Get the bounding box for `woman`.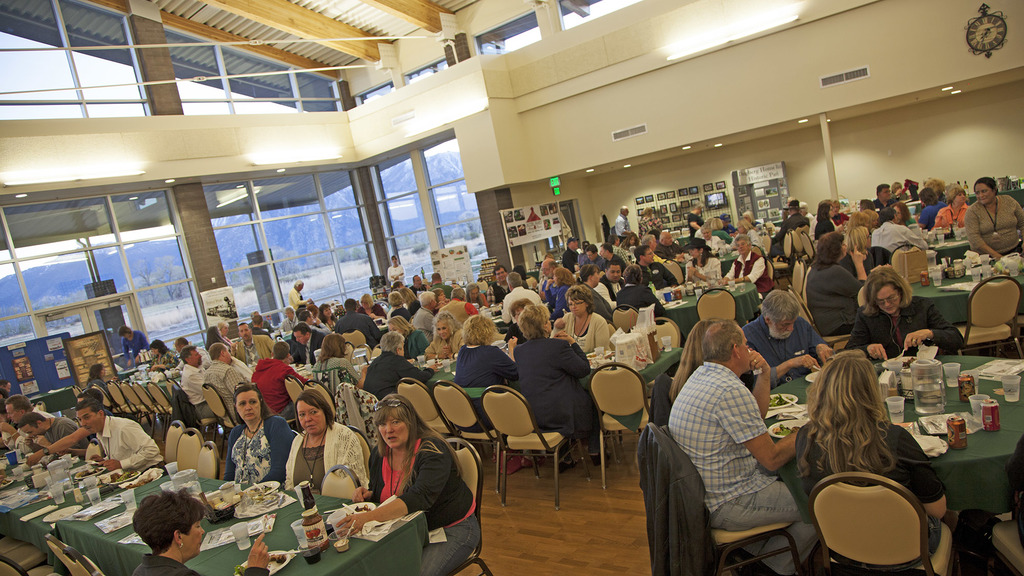
crop(504, 296, 534, 343).
